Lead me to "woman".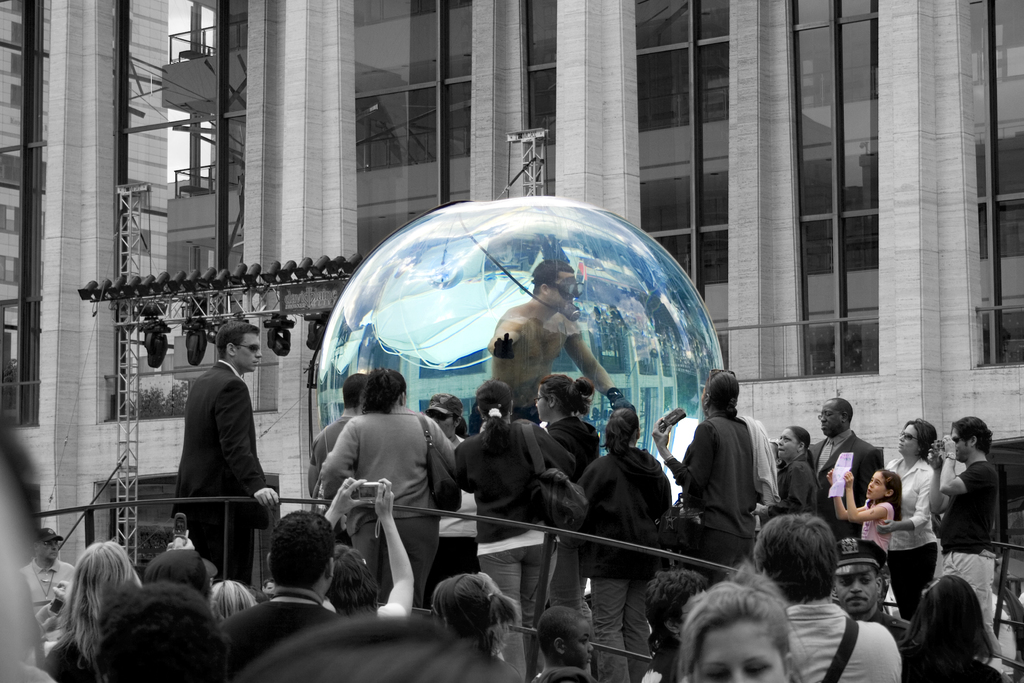
Lead to 743, 423, 823, 525.
